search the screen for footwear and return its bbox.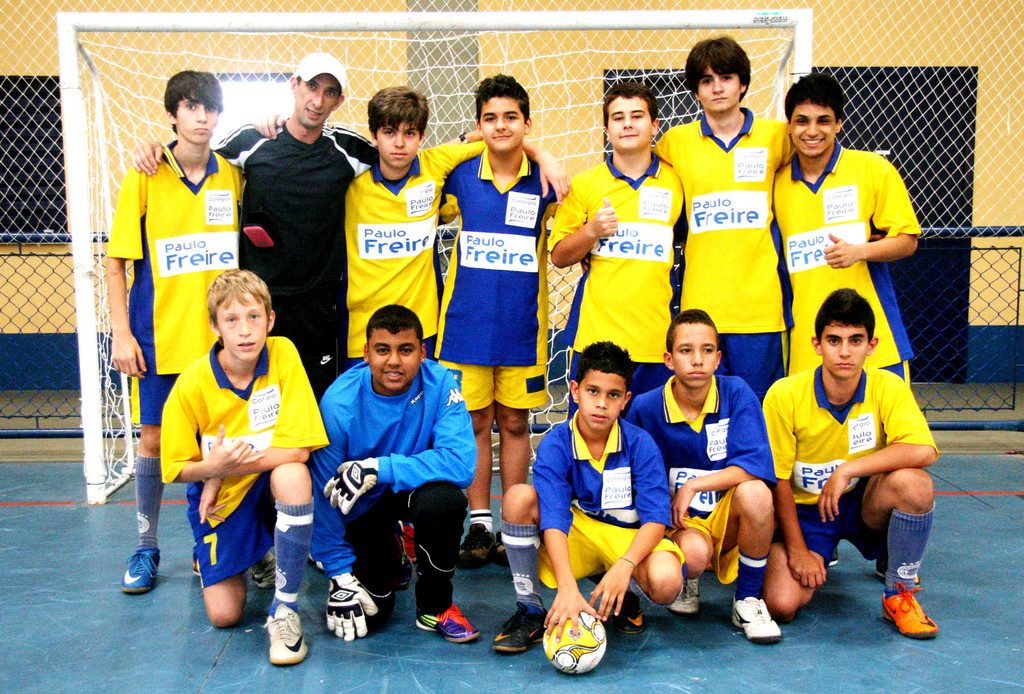
Found: (x1=251, y1=549, x2=278, y2=588).
